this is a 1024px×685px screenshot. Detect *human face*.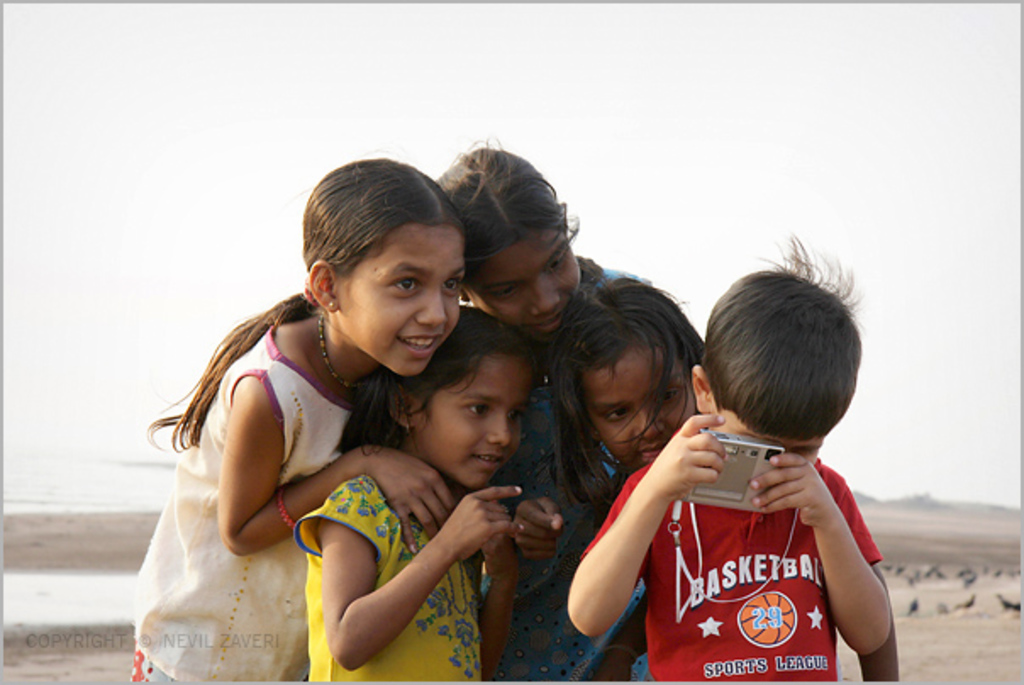
<bbox>473, 227, 571, 332</bbox>.
